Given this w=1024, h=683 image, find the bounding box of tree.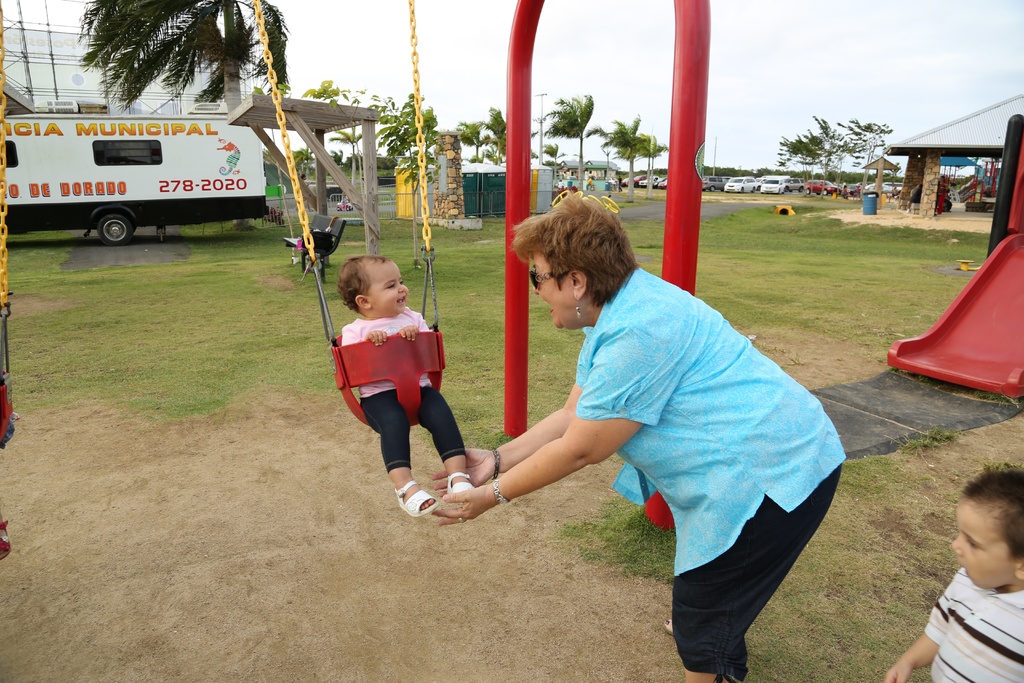
(left=792, top=108, right=904, bottom=176).
